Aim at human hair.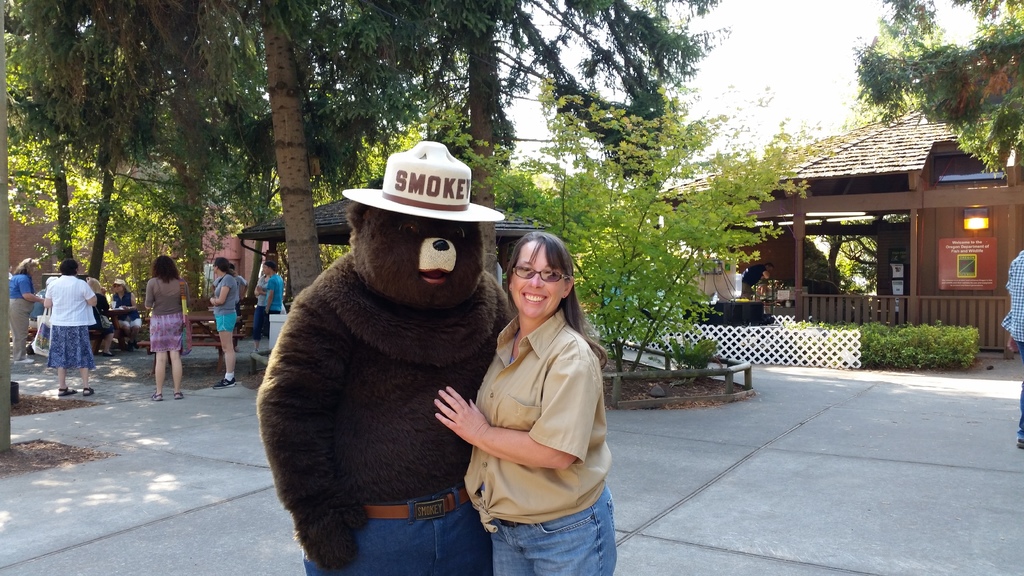
Aimed at (263, 260, 276, 273).
